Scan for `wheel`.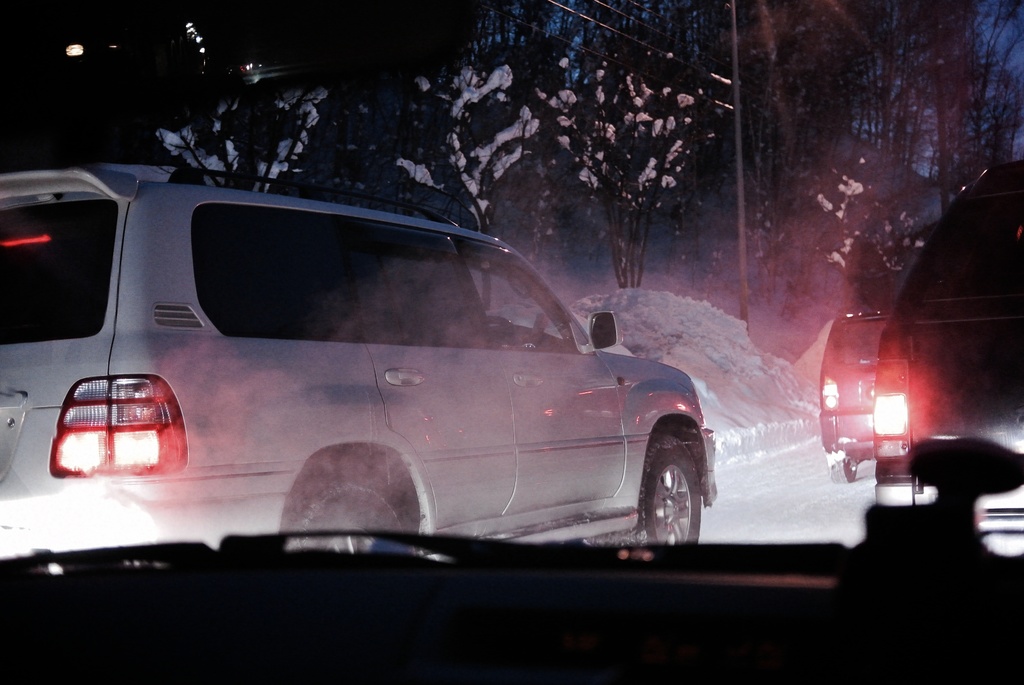
Scan result: 593:429:711:546.
